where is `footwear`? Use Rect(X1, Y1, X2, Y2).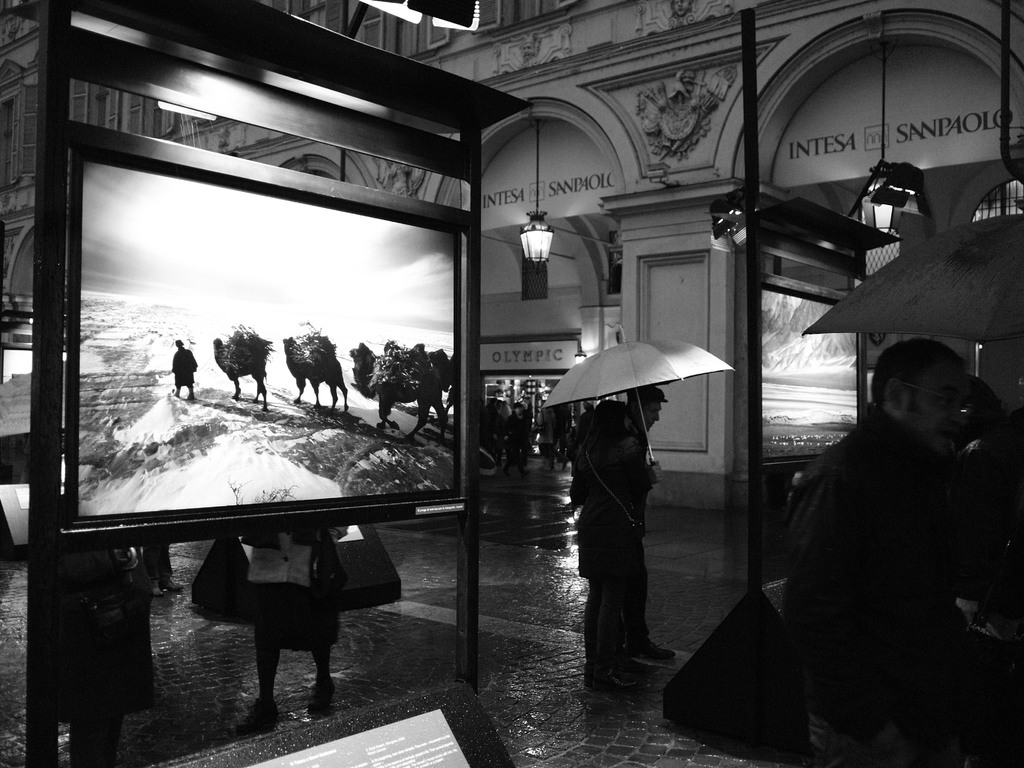
Rect(303, 676, 335, 715).
